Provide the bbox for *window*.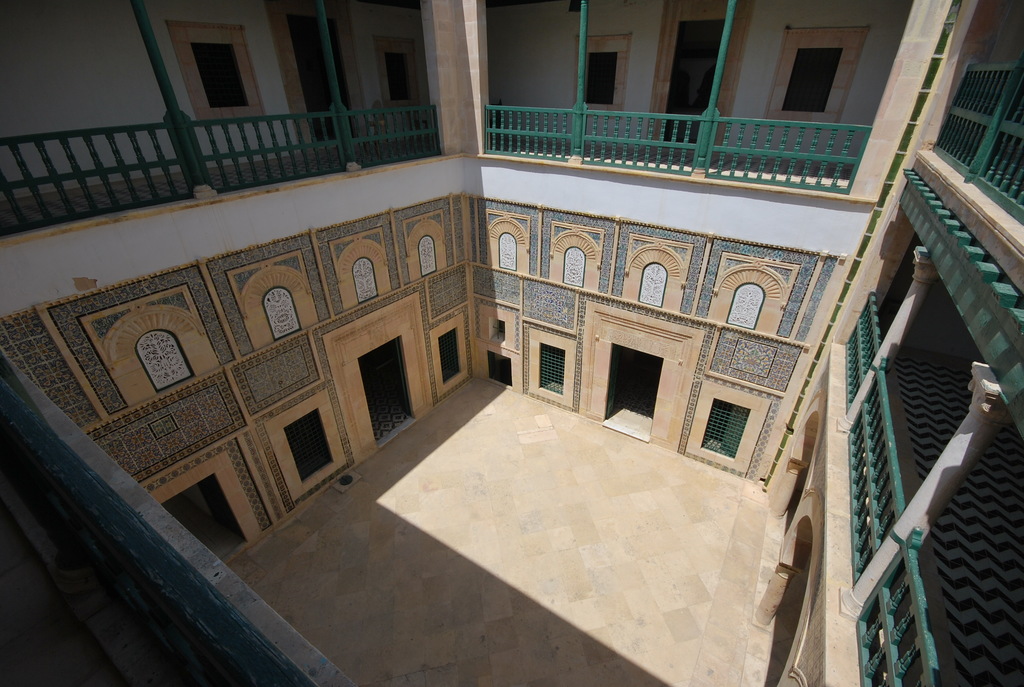
(435, 326, 465, 388).
